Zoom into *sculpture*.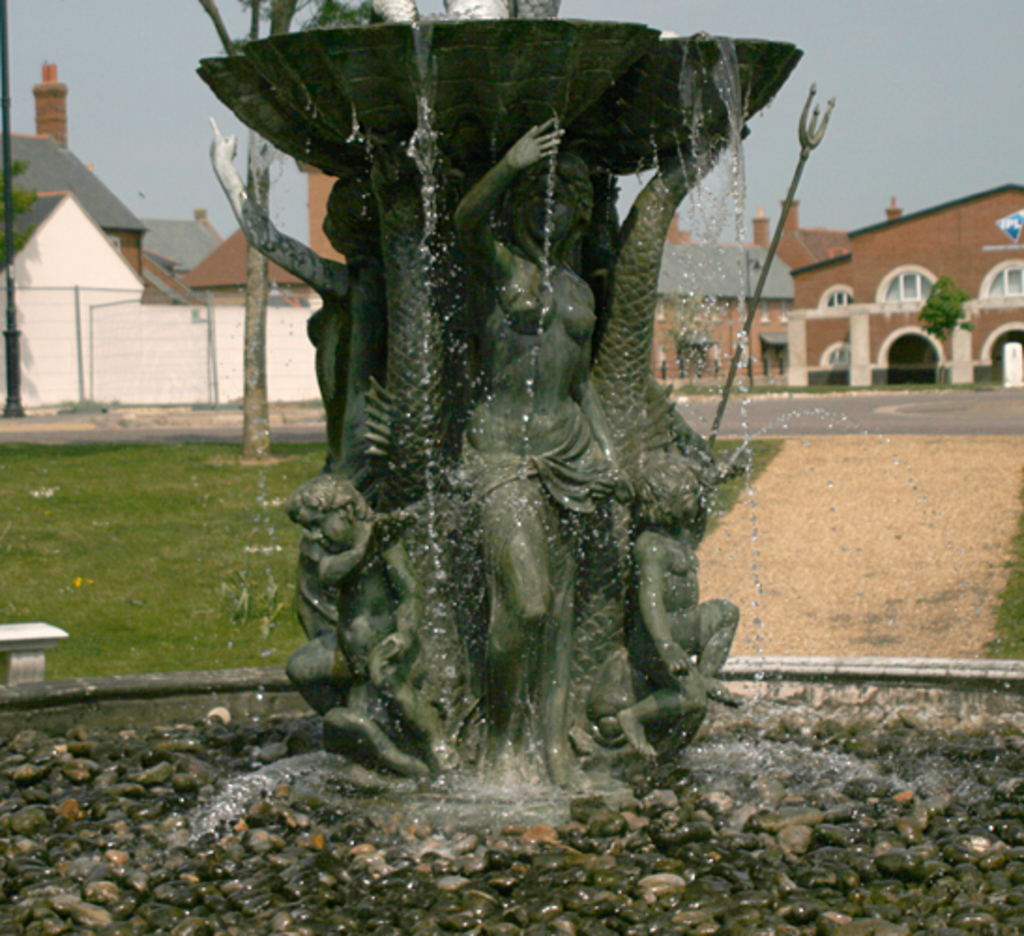
Zoom target: BBox(283, 455, 459, 801).
